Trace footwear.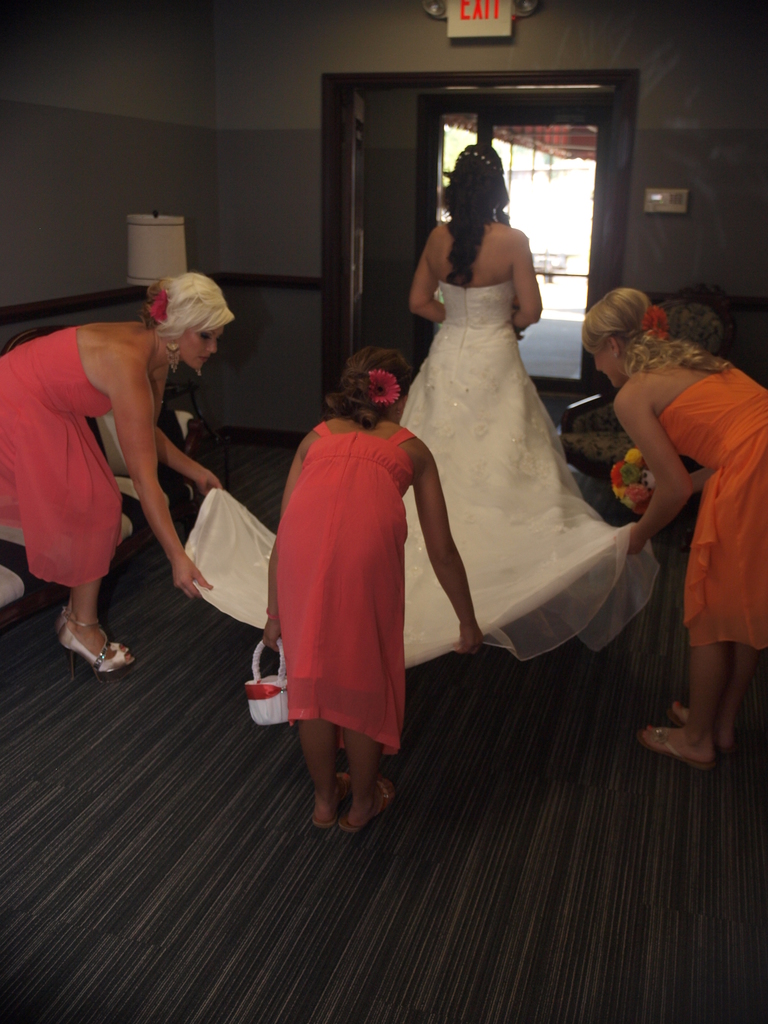
Traced to [x1=640, y1=724, x2=712, y2=765].
